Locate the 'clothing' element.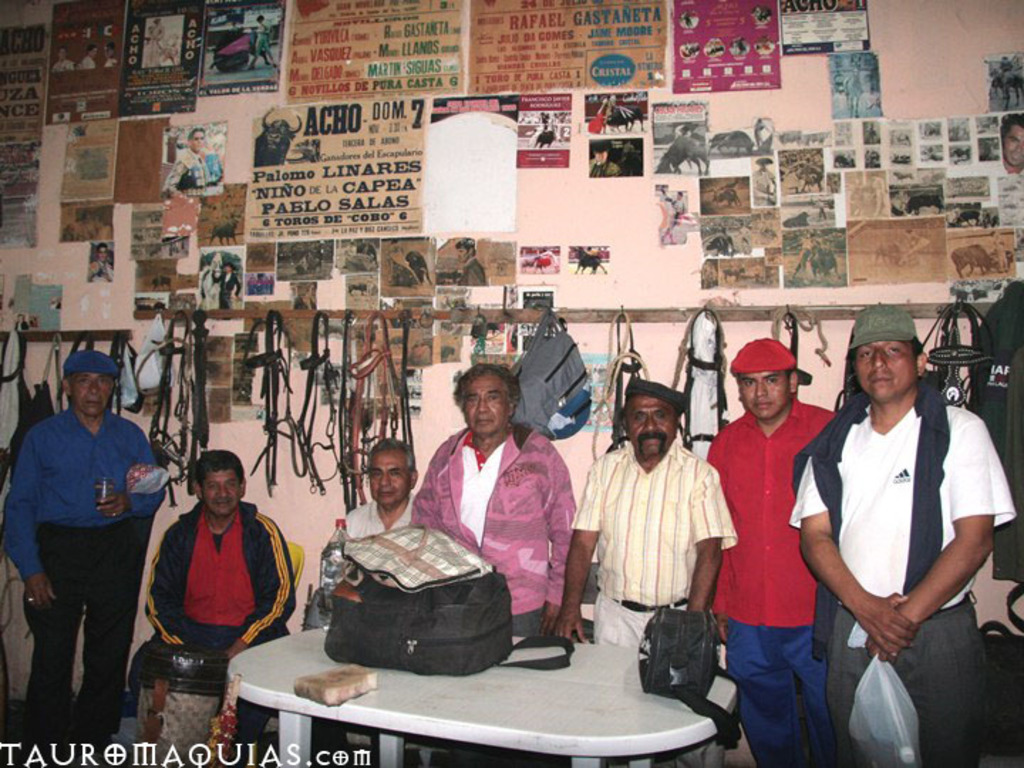
Element bbox: pyautogui.locateOnScreen(590, 158, 622, 178).
